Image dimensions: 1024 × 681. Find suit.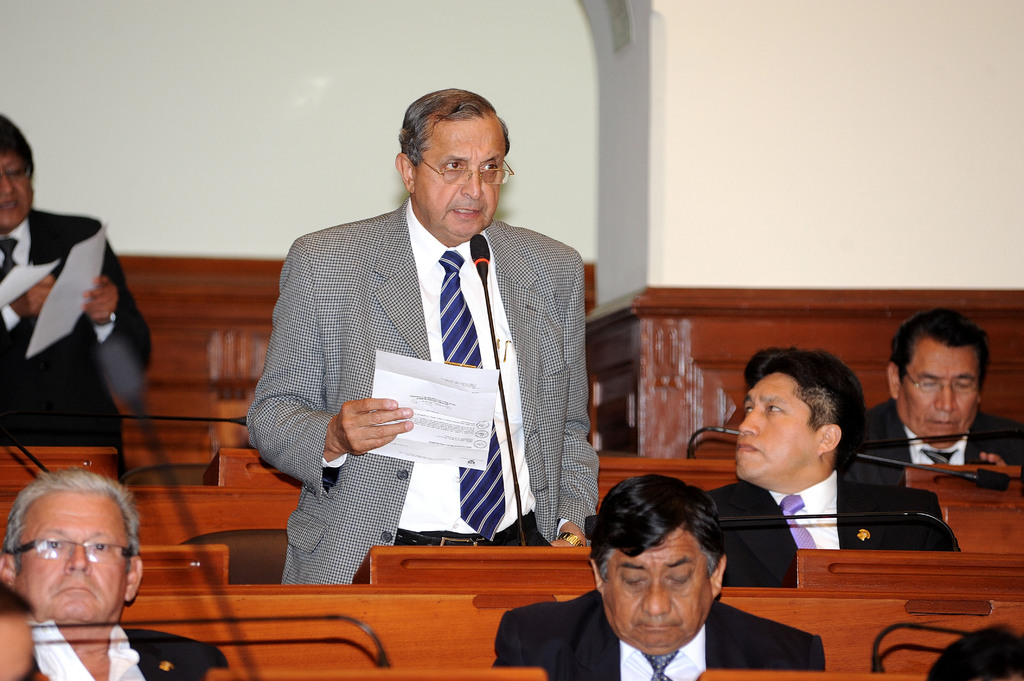
bbox=[842, 407, 1023, 485].
